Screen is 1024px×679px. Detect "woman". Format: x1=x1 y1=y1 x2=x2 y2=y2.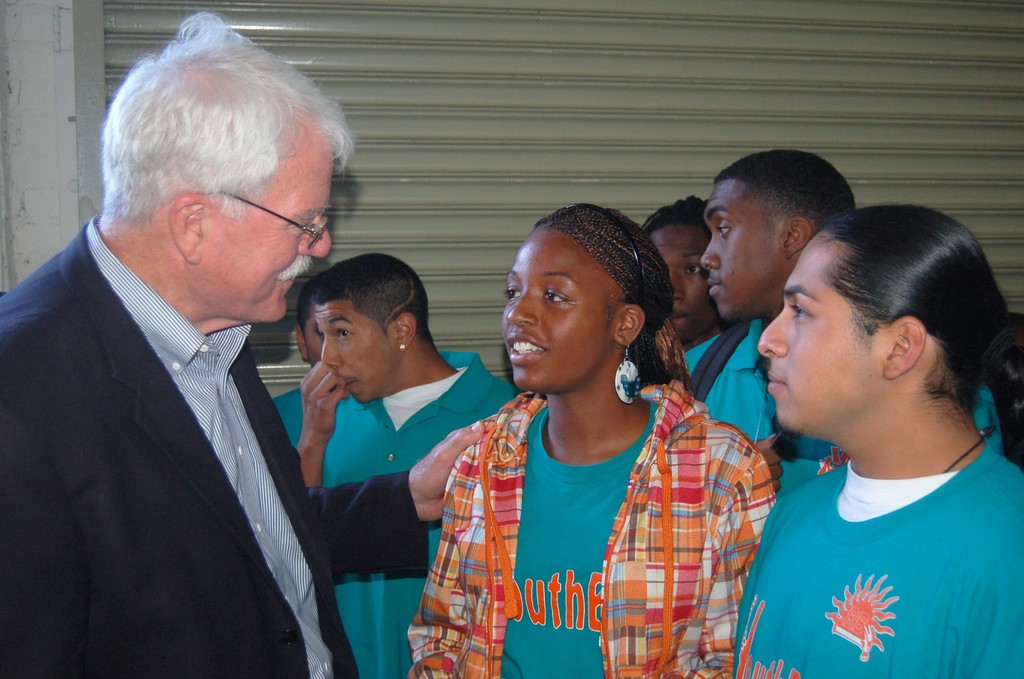
x1=719 y1=202 x2=1023 y2=678.
